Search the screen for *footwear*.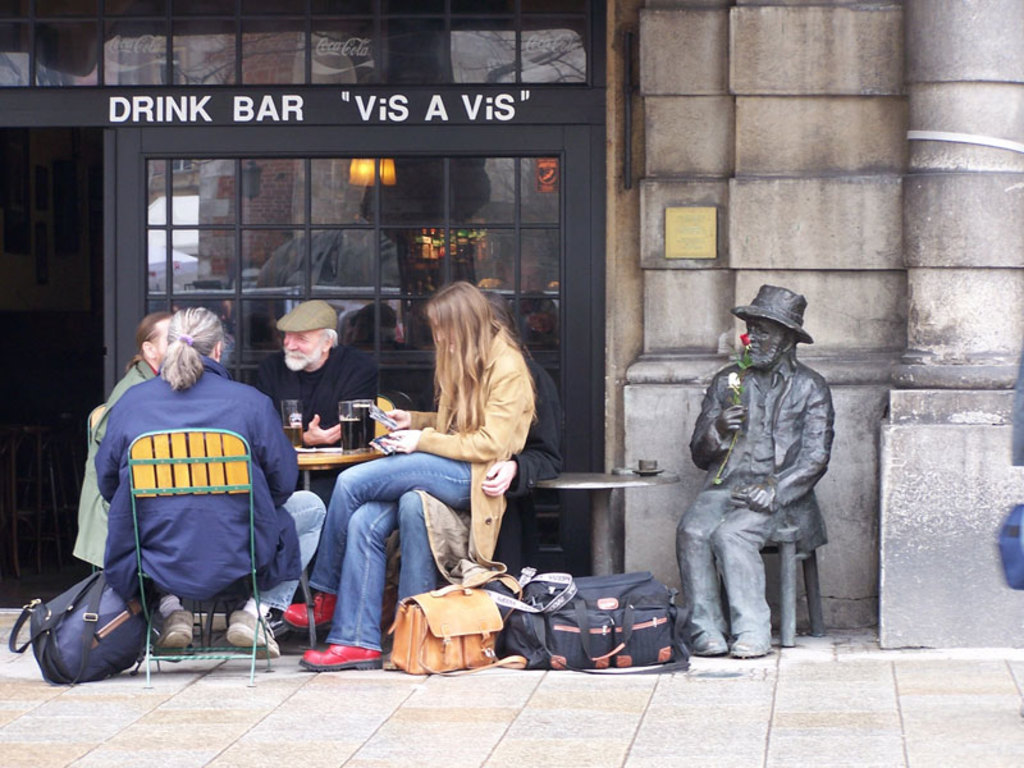
Found at (left=150, top=608, right=196, bottom=652).
